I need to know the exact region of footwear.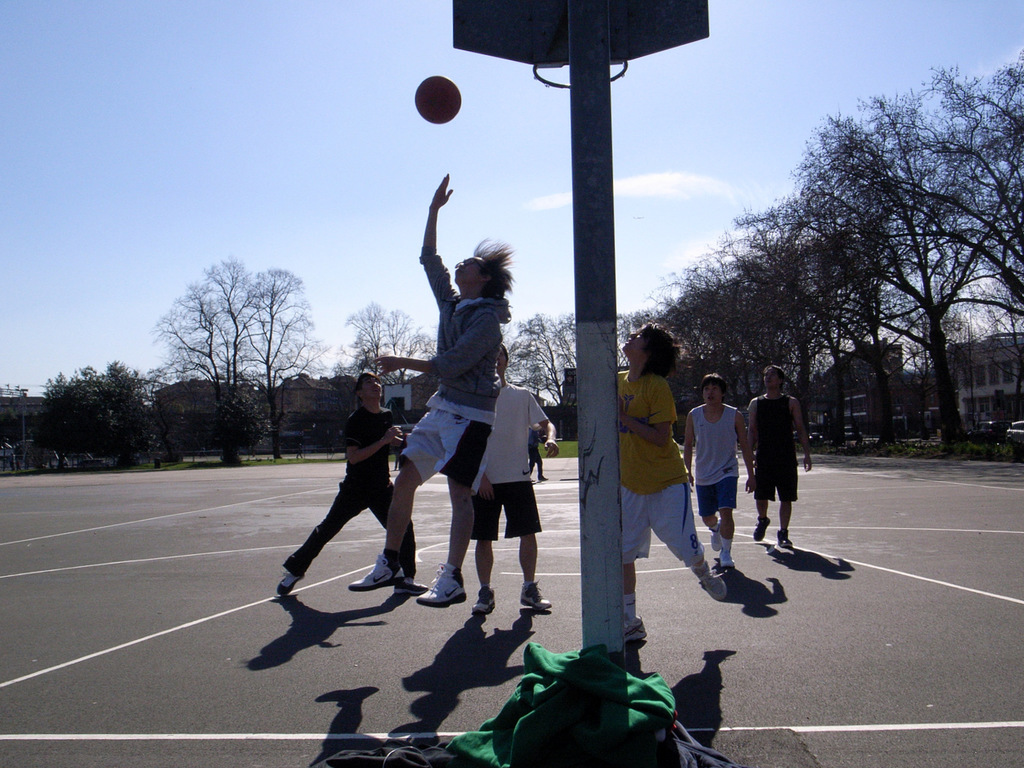
Region: bbox=[271, 566, 306, 598].
